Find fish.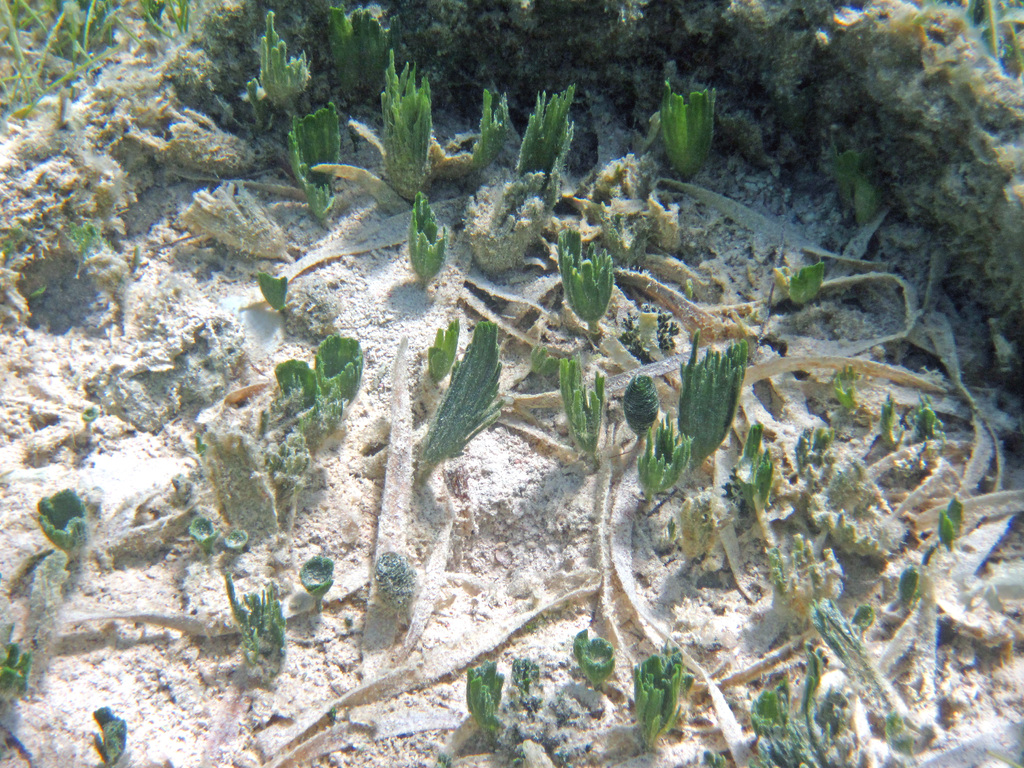
l=217, t=380, r=271, b=408.
